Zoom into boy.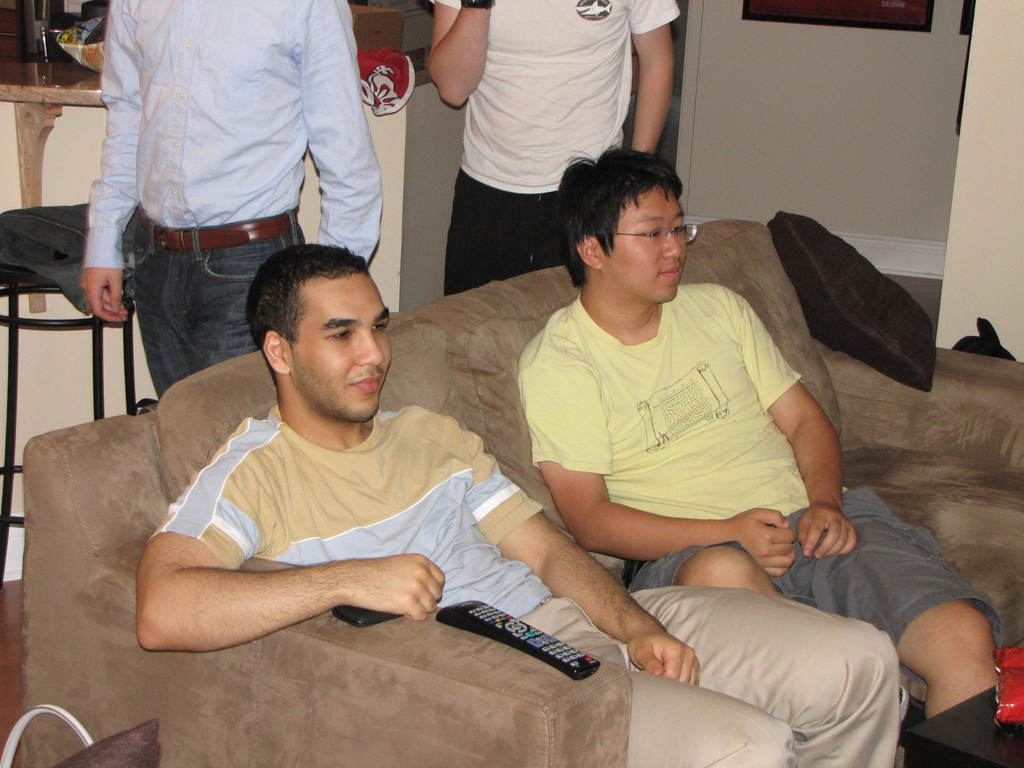
Zoom target: [x1=514, y1=138, x2=1006, y2=767].
